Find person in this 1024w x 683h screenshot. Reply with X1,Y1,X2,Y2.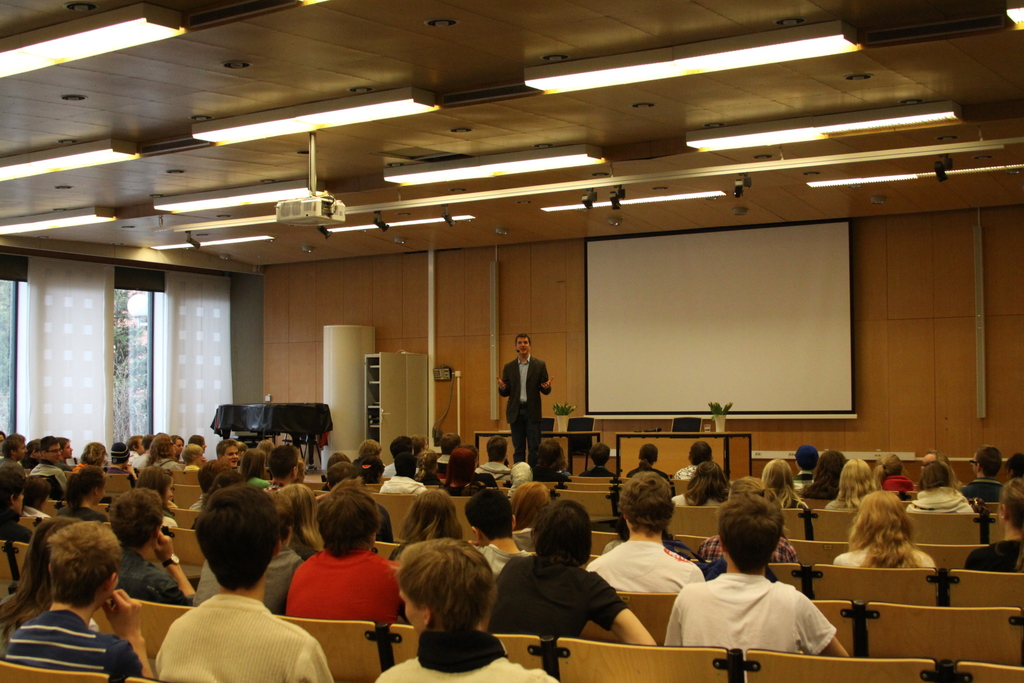
0,518,151,682.
